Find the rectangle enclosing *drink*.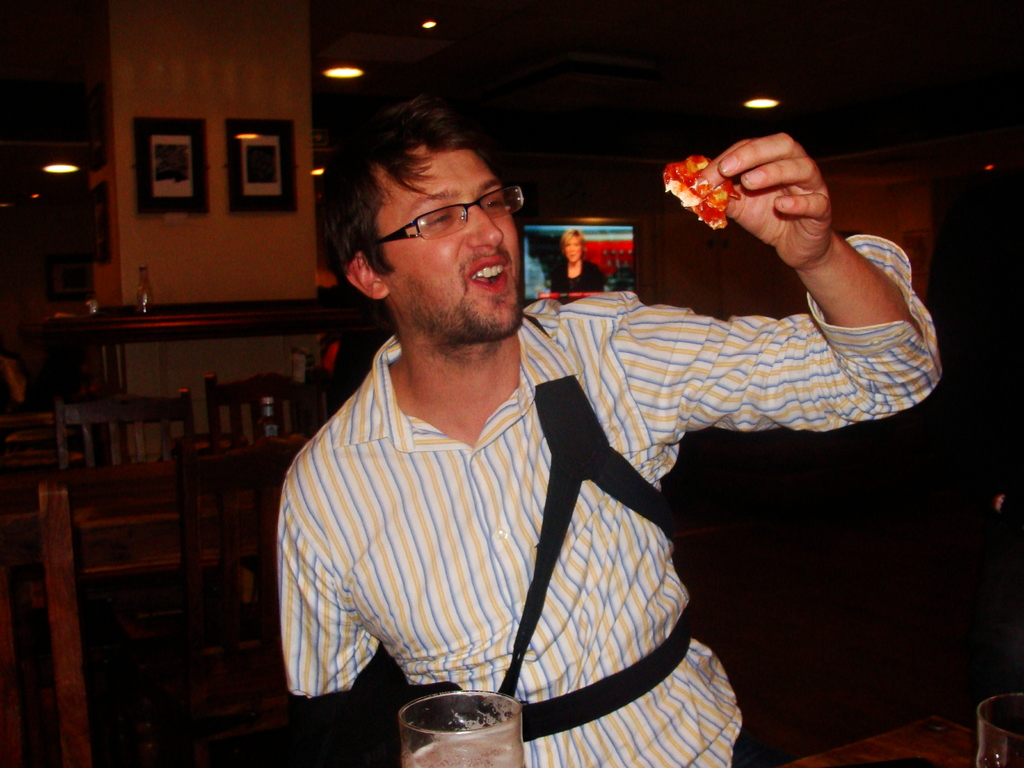
[401,739,526,767].
